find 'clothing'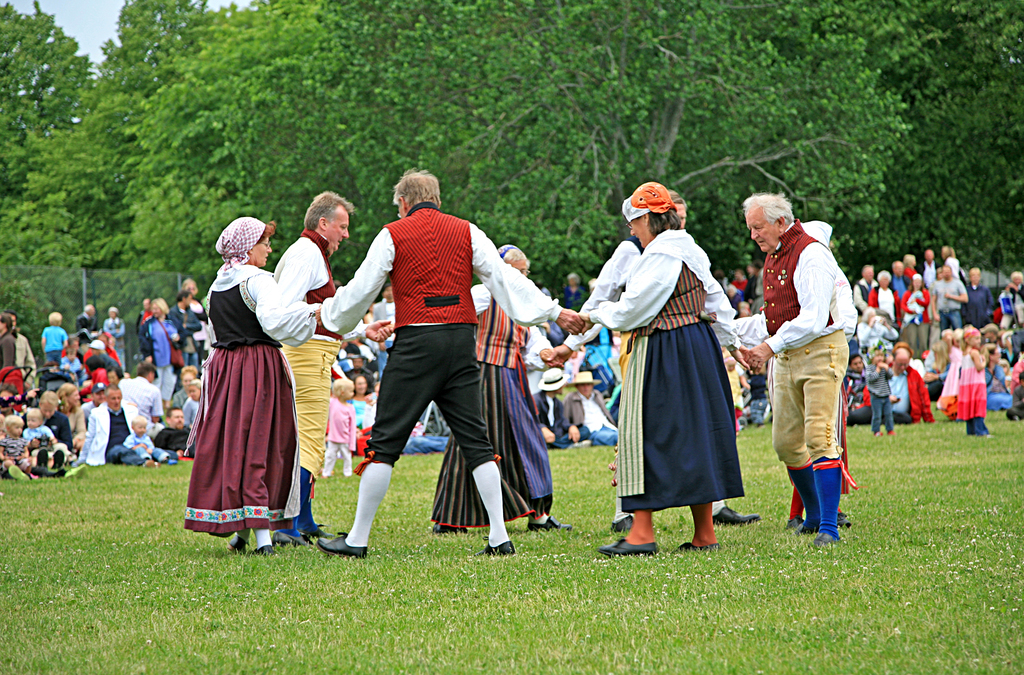
40:319:66:374
